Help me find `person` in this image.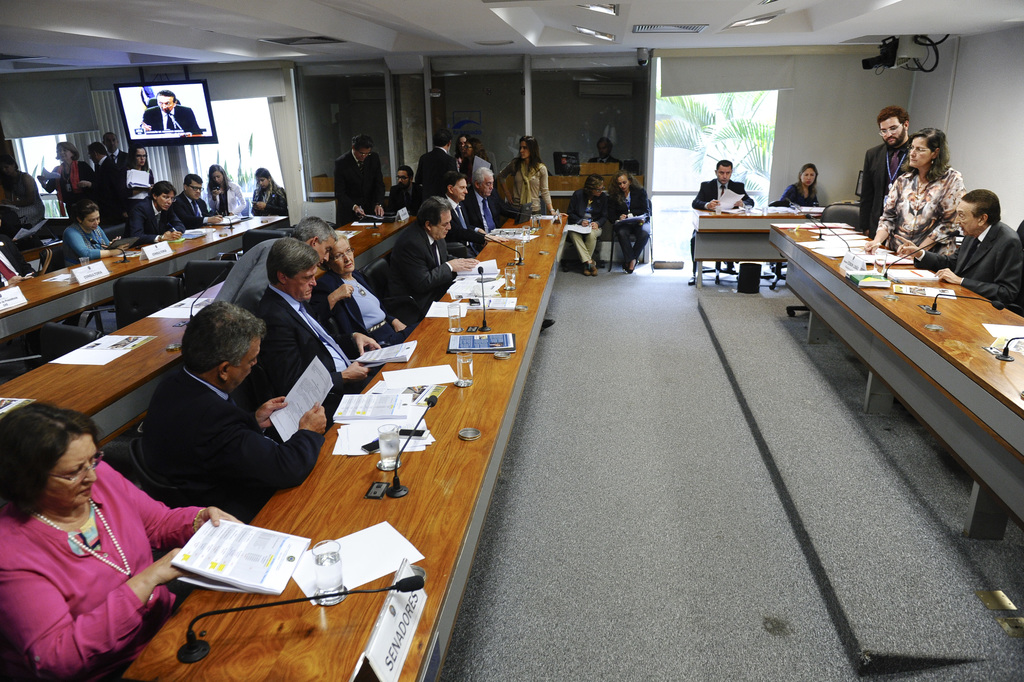
Found it: bbox=[2, 400, 246, 681].
